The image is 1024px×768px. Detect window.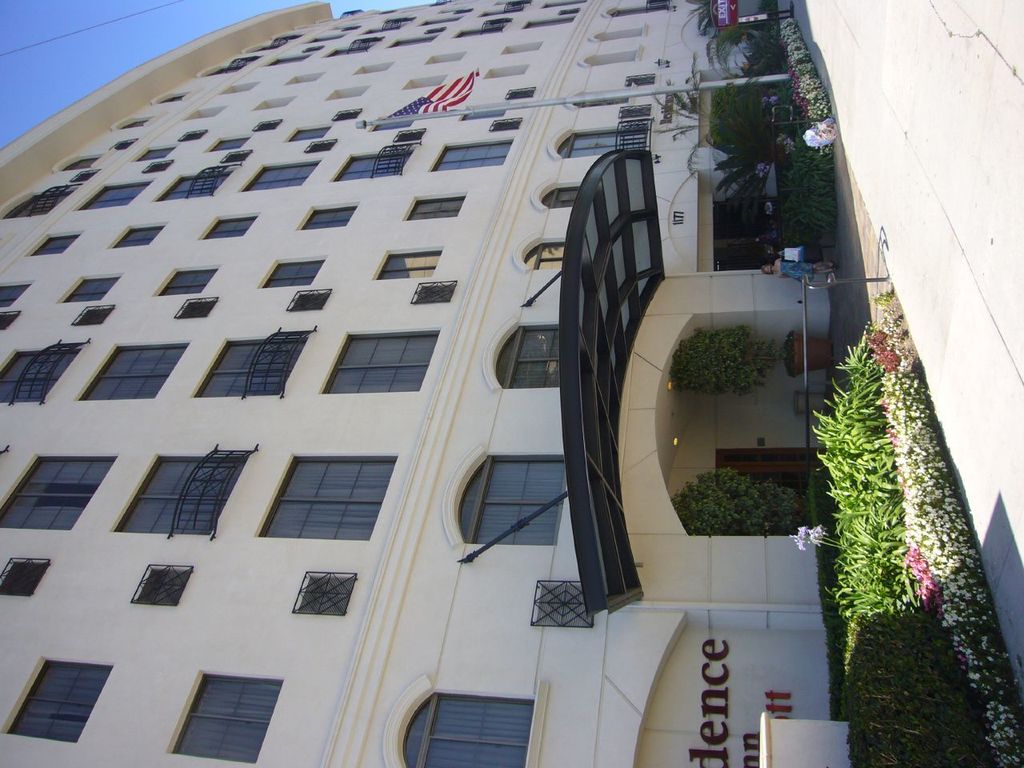
Detection: box(410, 282, 458, 306).
